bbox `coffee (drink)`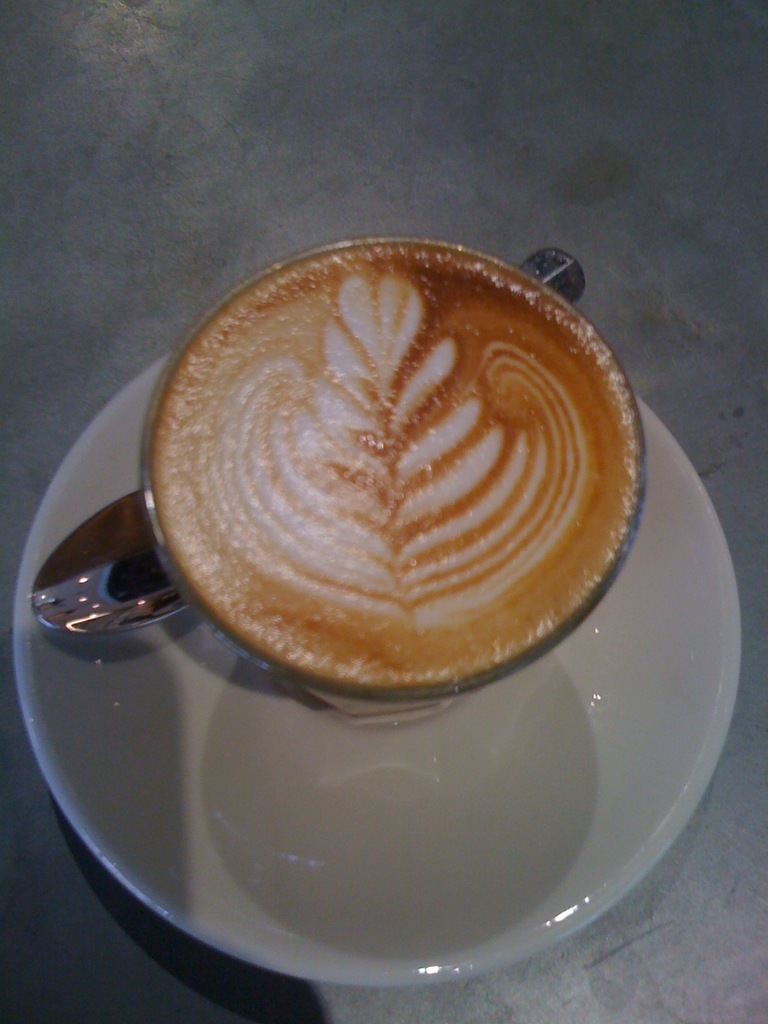
select_region(140, 235, 647, 693)
